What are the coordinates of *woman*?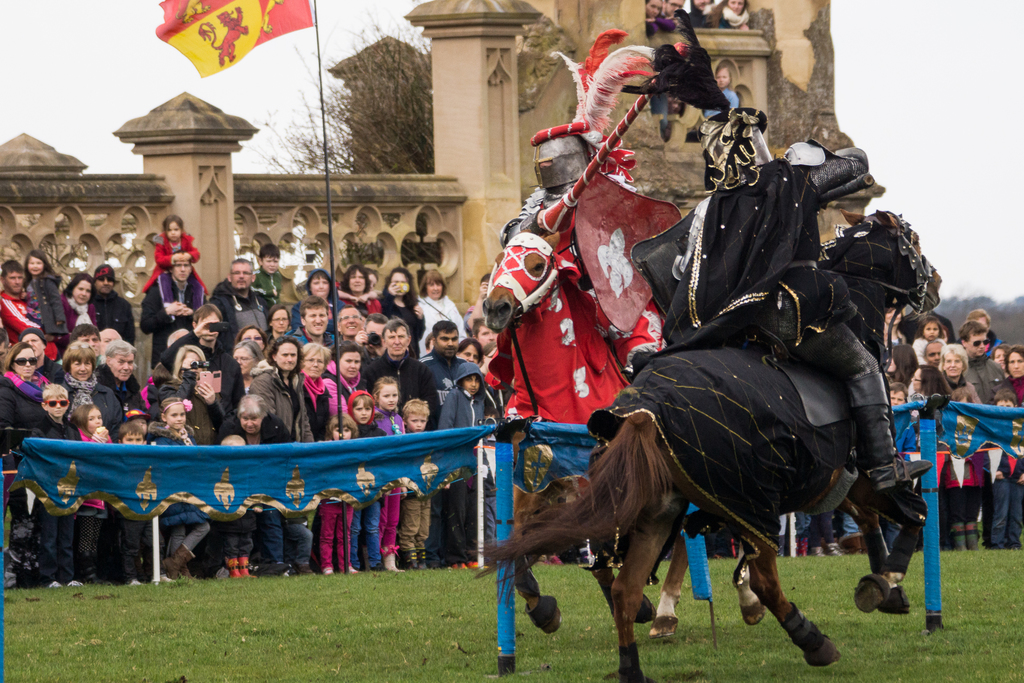
Rect(289, 264, 344, 342).
